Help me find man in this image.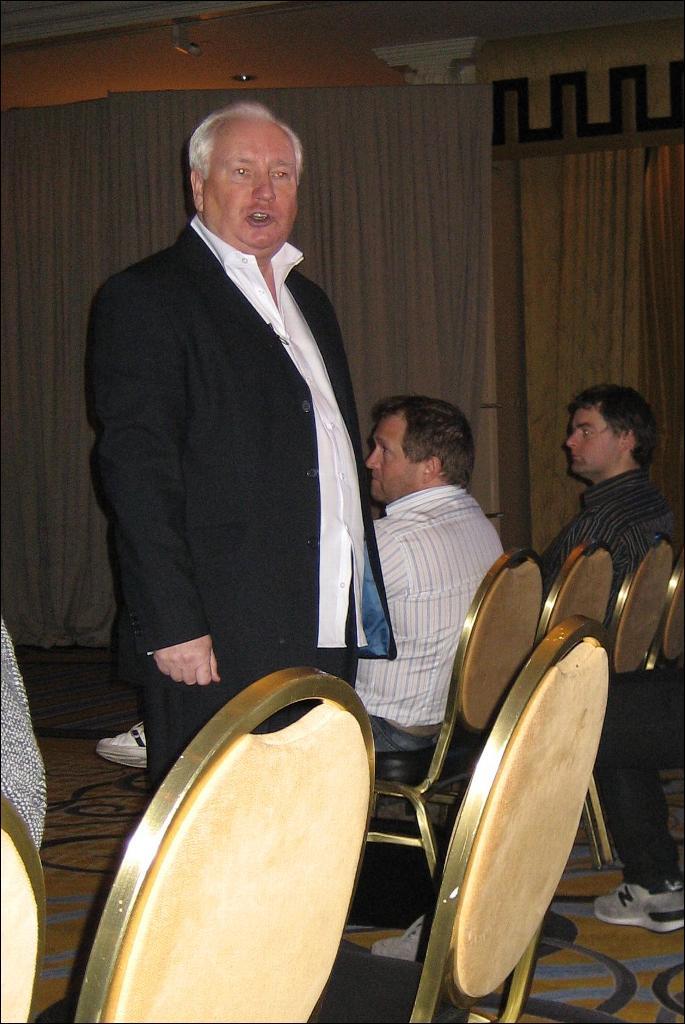
Found it: 532:384:676:607.
